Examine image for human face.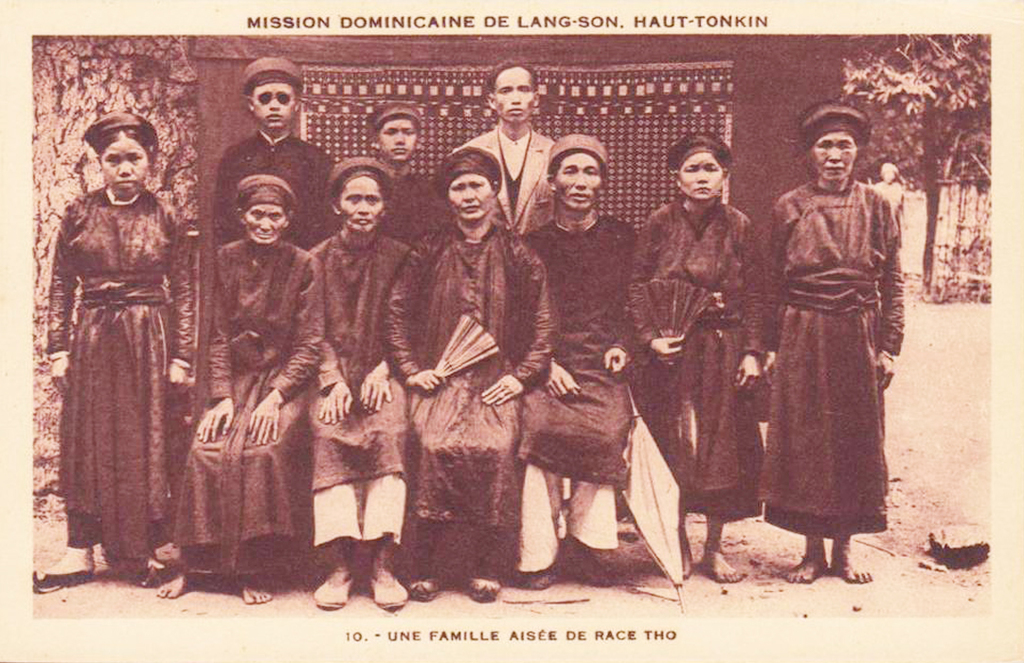
Examination result: x1=250 y1=204 x2=286 y2=237.
